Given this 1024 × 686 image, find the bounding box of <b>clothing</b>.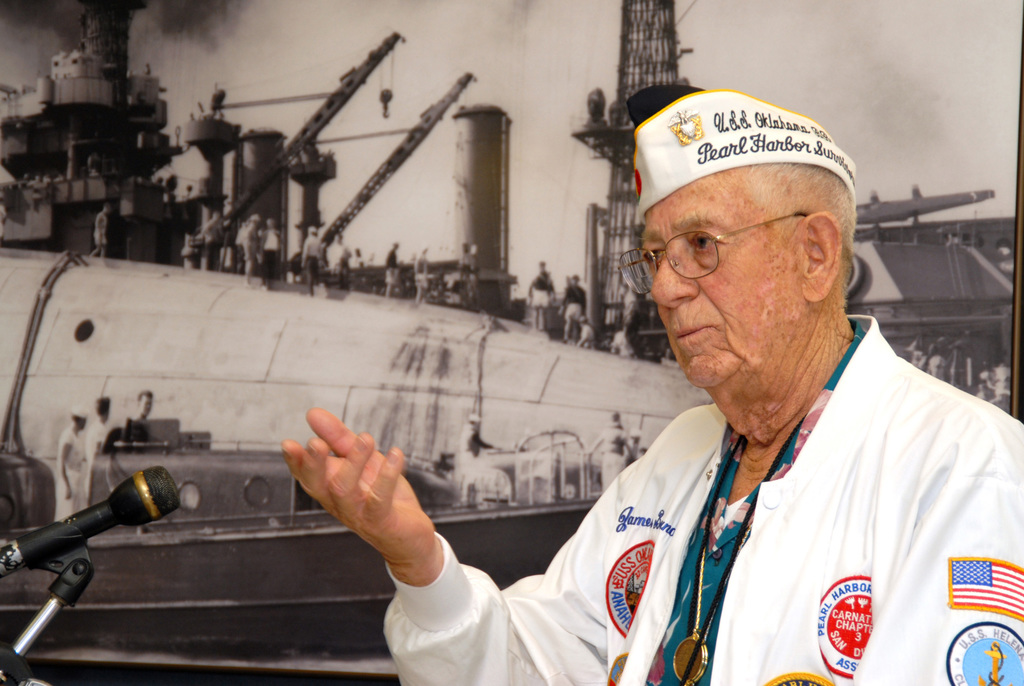
{"left": 382, "top": 318, "right": 1023, "bottom": 685}.
